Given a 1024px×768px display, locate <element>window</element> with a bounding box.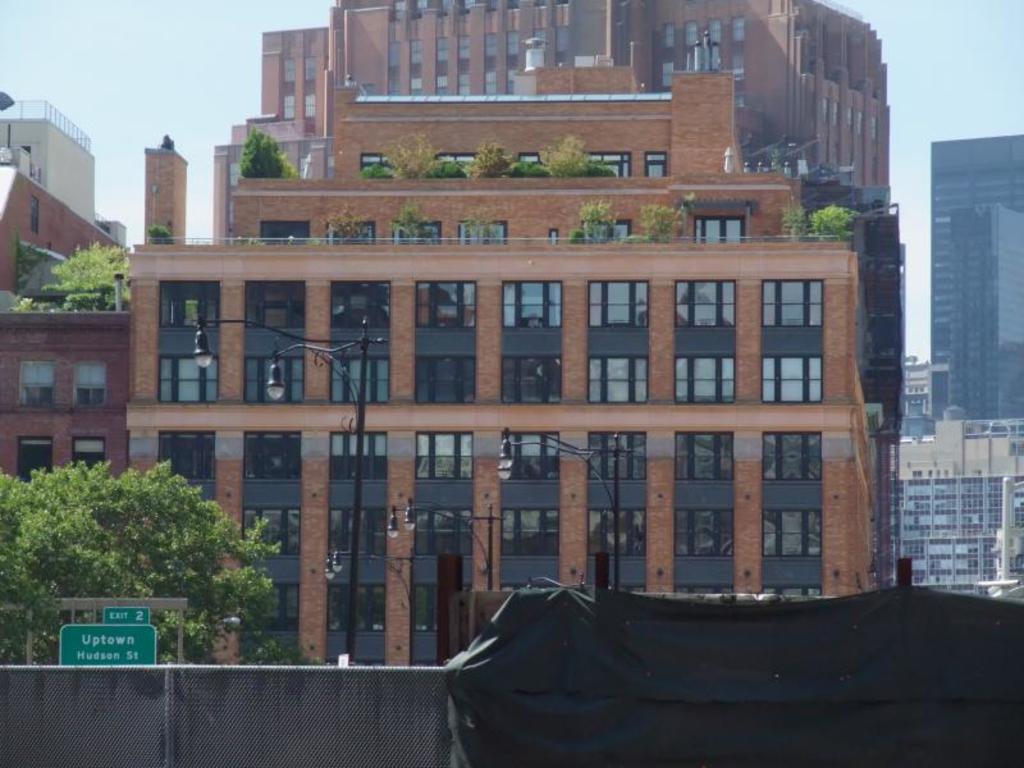
Located: (x1=303, y1=52, x2=312, y2=119).
